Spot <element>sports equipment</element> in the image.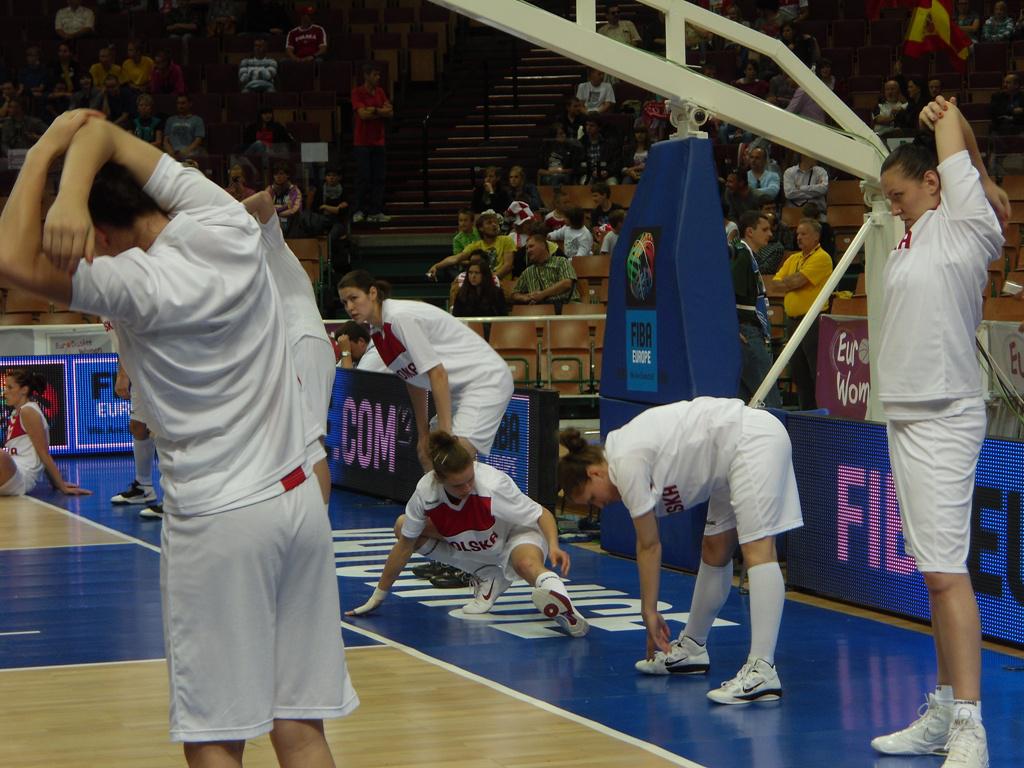
<element>sports equipment</element> found at x1=462, y1=564, x2=517, y2=616.
